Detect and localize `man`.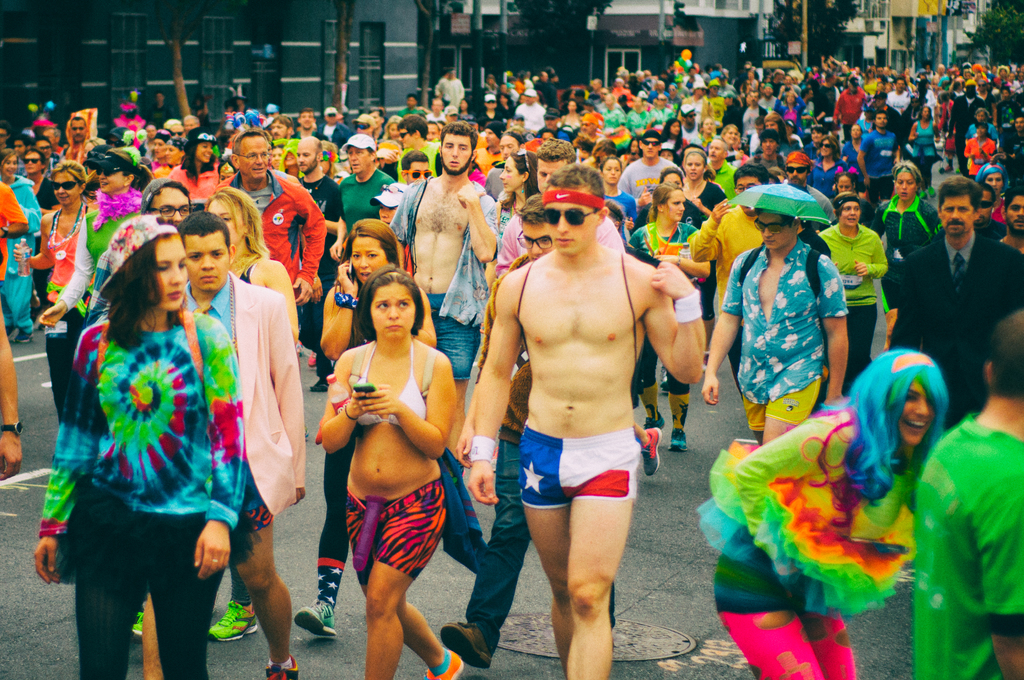
Localized at (x1=195, y1=216, x2=302, y2=678).
